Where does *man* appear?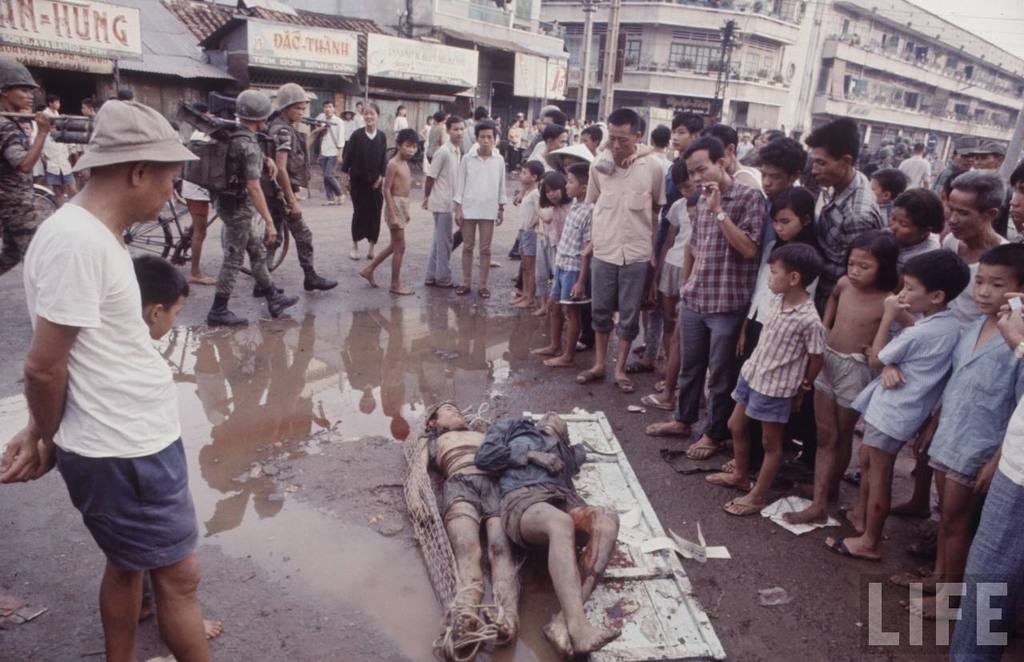
Appears at rect(698, 123, 763, 194).
